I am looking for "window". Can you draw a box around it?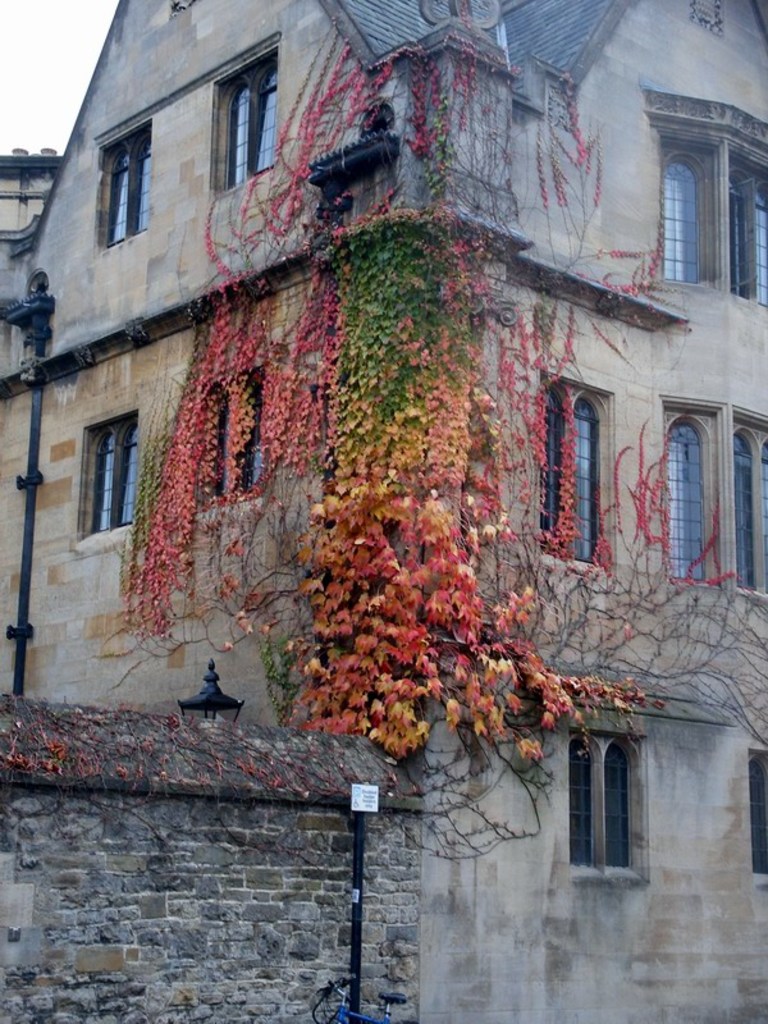
Sure, the bounding box is crop(202, 32, 293, 191).
